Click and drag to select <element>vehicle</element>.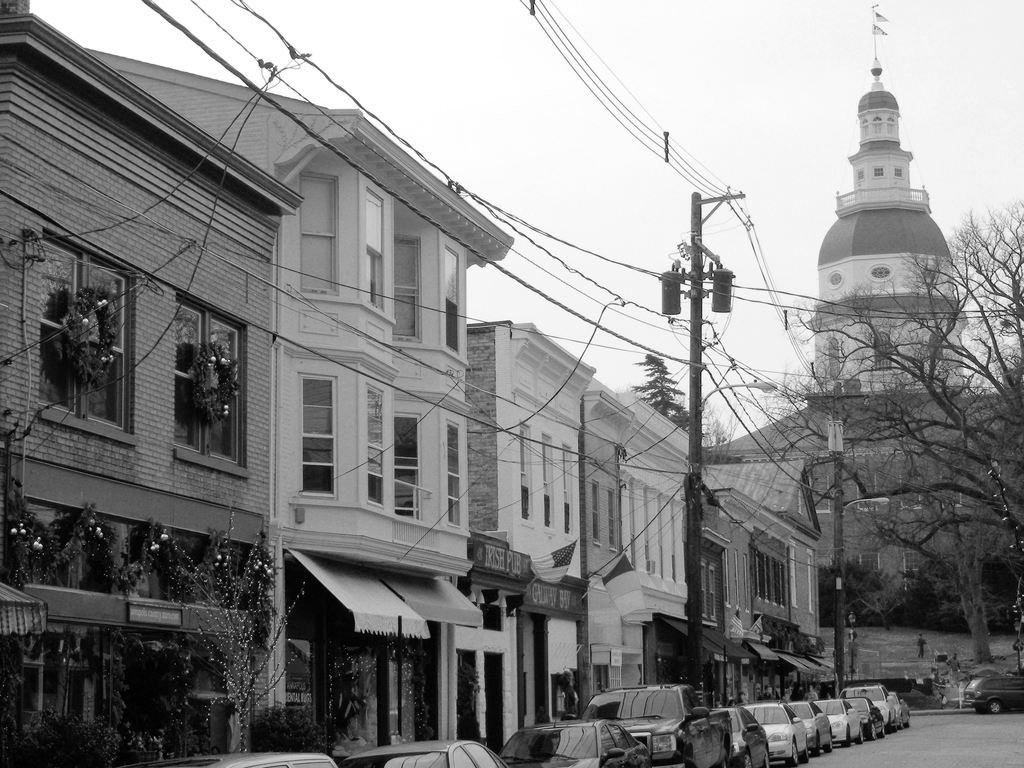
Selection: region(959, 673, 1023, 715).
